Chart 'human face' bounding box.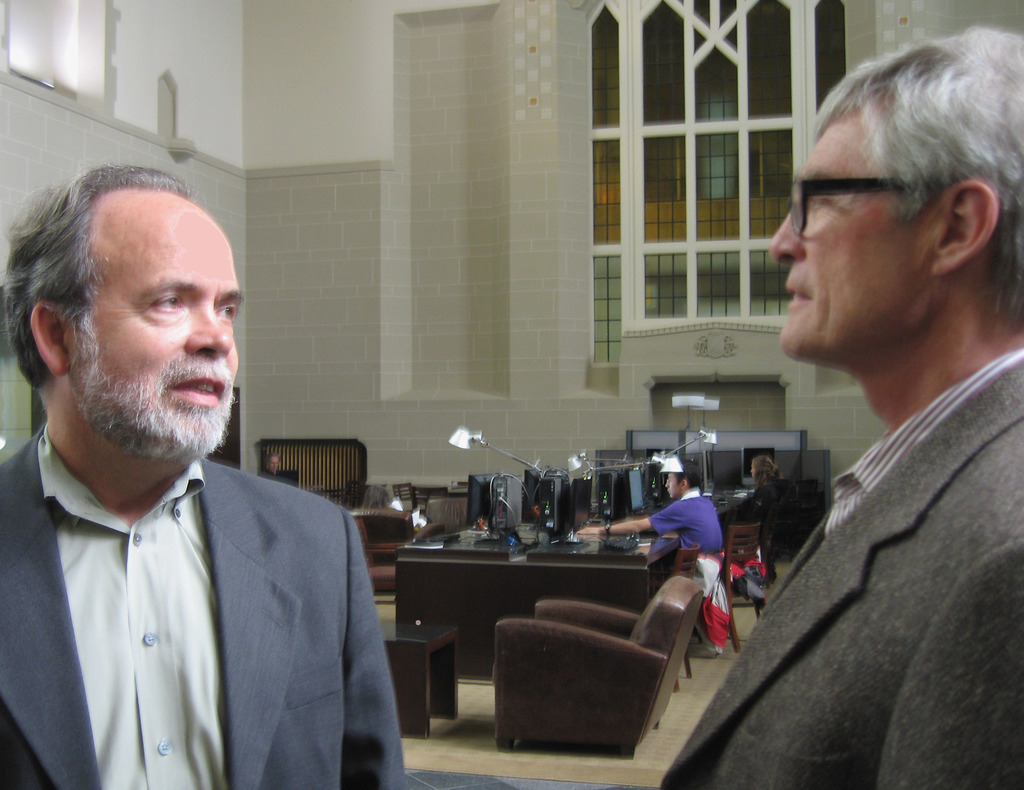
Charted: 766 136 947 367.
